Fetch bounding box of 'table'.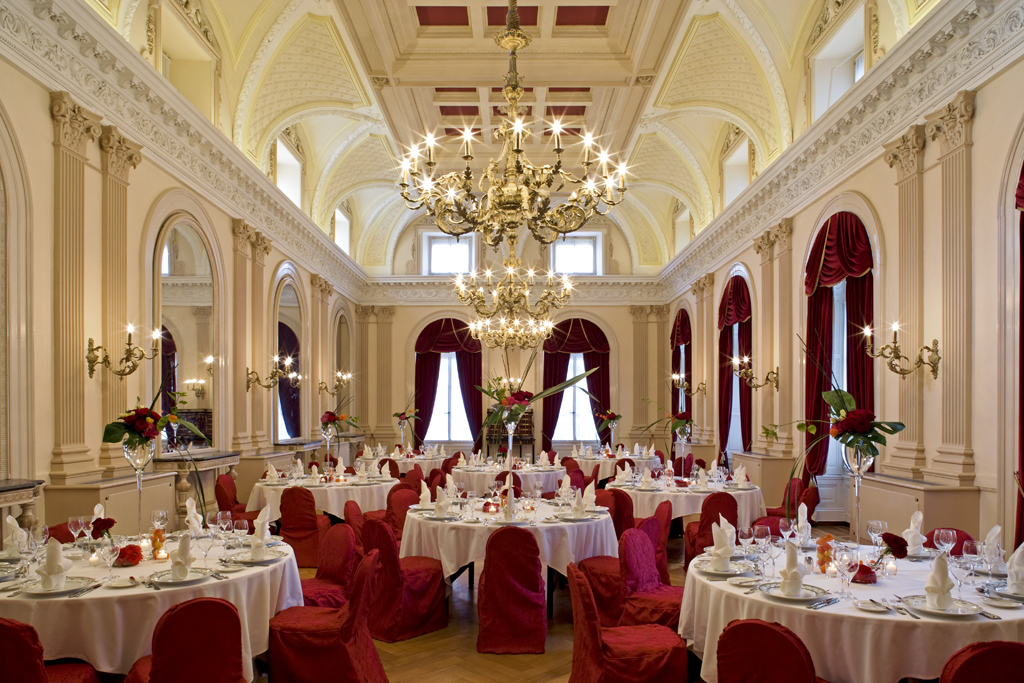
Bbox: <bbox>356, 453, 446, 480</bbox>.
